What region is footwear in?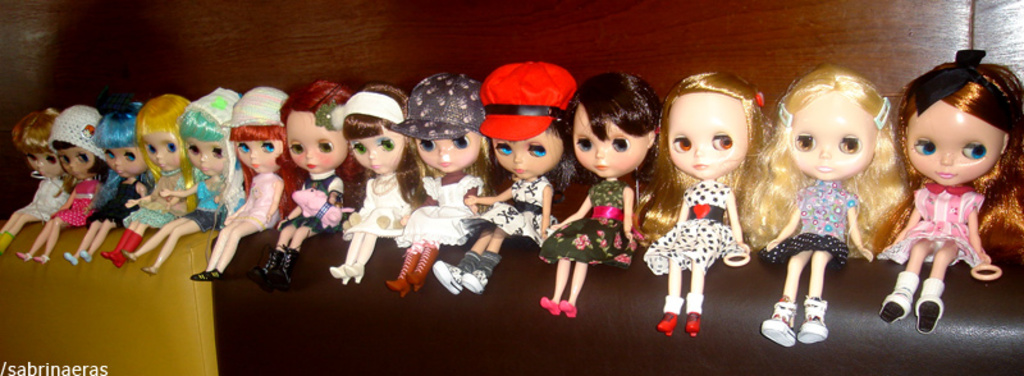
region(403, 242, 440, 293).
